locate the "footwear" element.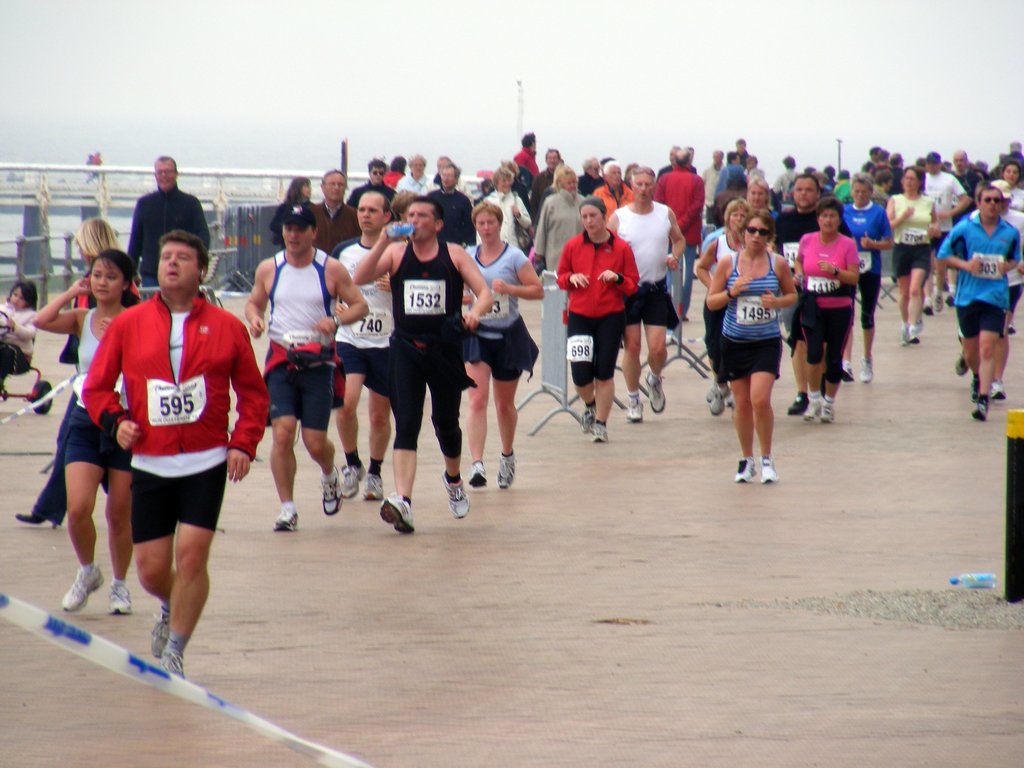
Element bbox: [840, 362, 854, 387].
